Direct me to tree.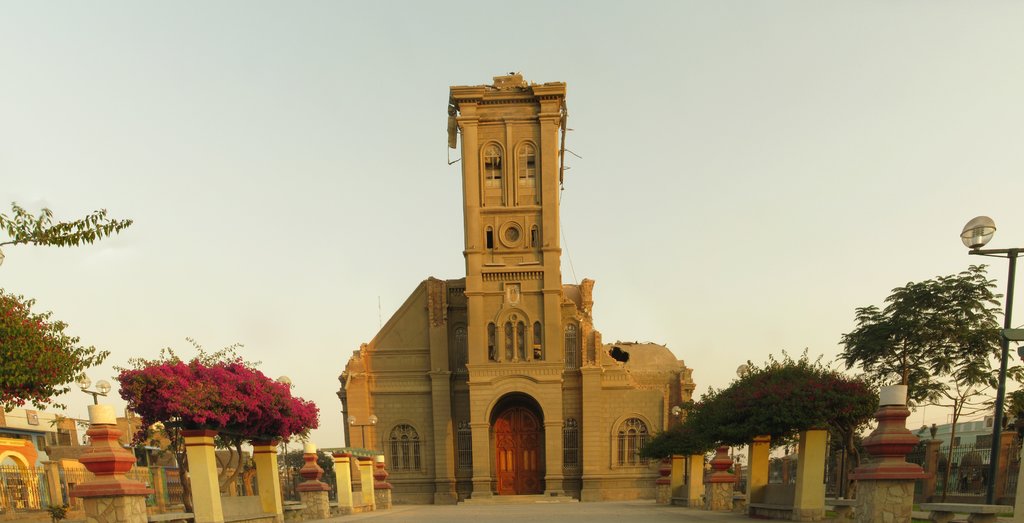
Direction: [x1=841, y1=258, x2=1002, y2=447].
